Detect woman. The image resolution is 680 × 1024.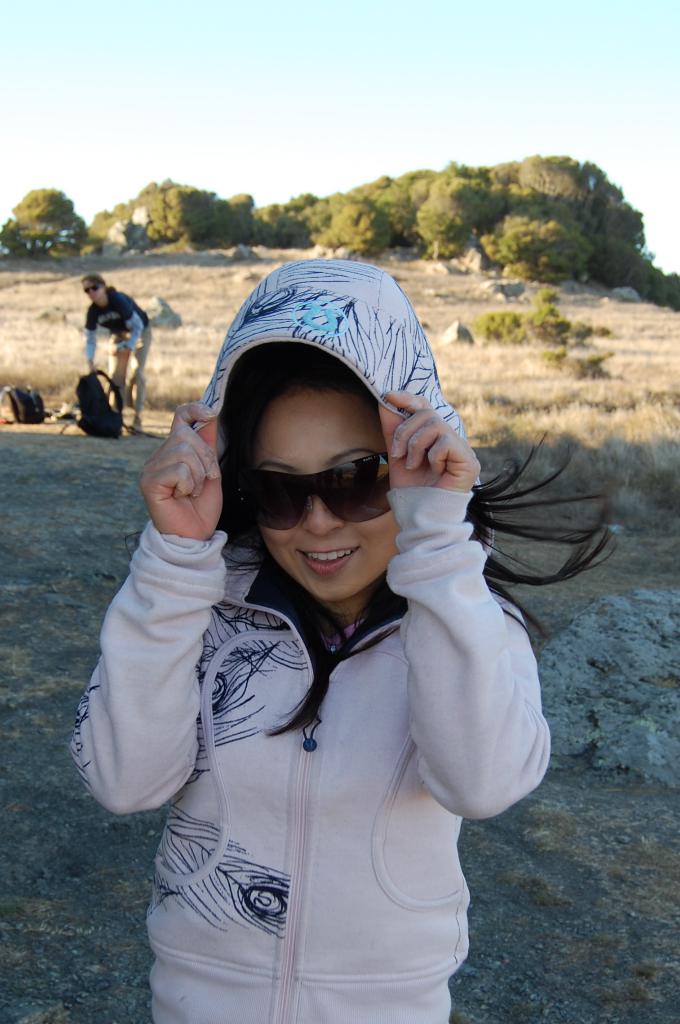
82,268,156,435.
